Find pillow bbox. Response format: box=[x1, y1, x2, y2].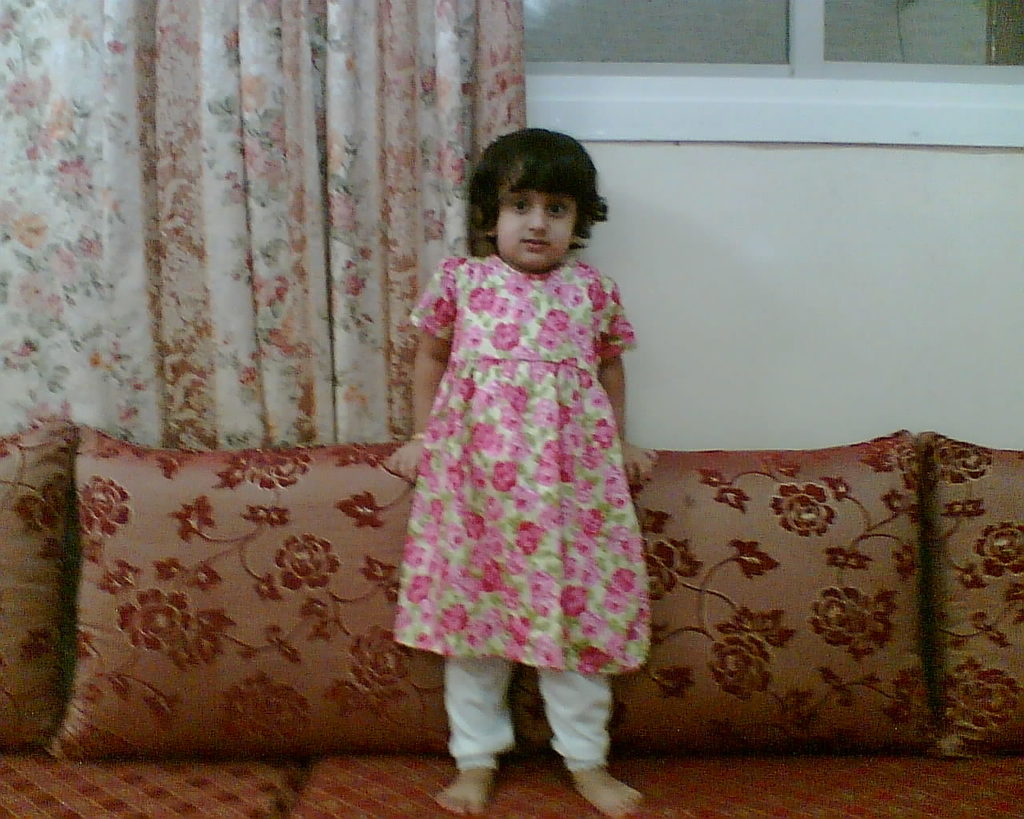
box=[0, 417, 73, 738].
